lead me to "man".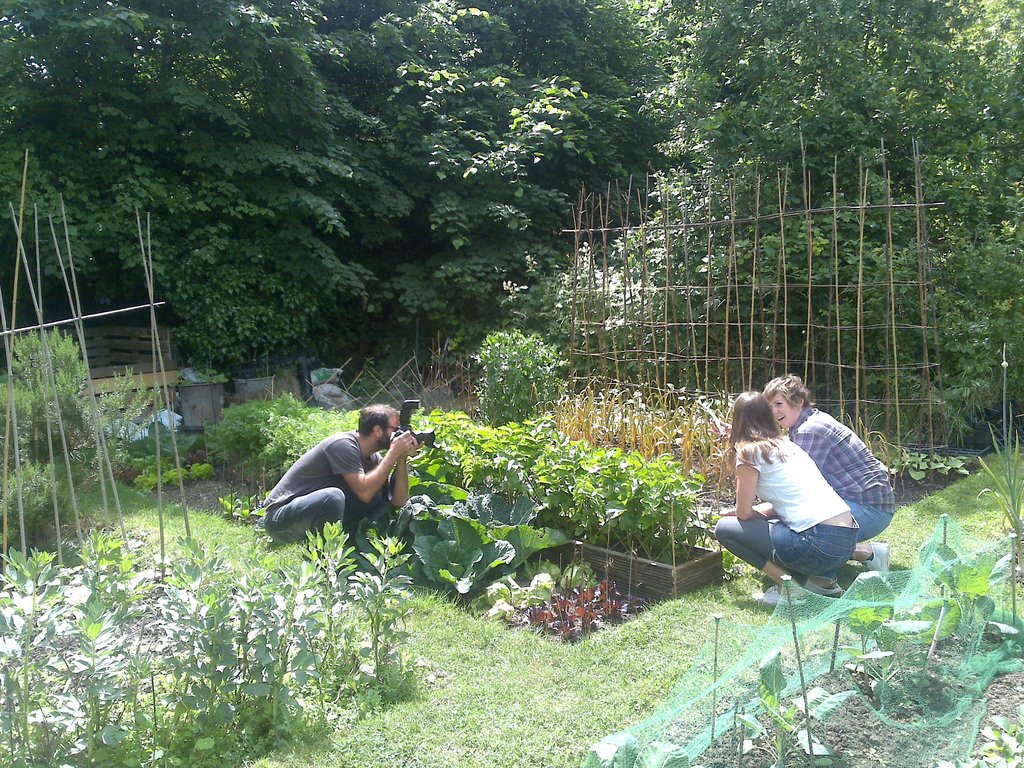
Lead to [279, 403, 428, 573].
